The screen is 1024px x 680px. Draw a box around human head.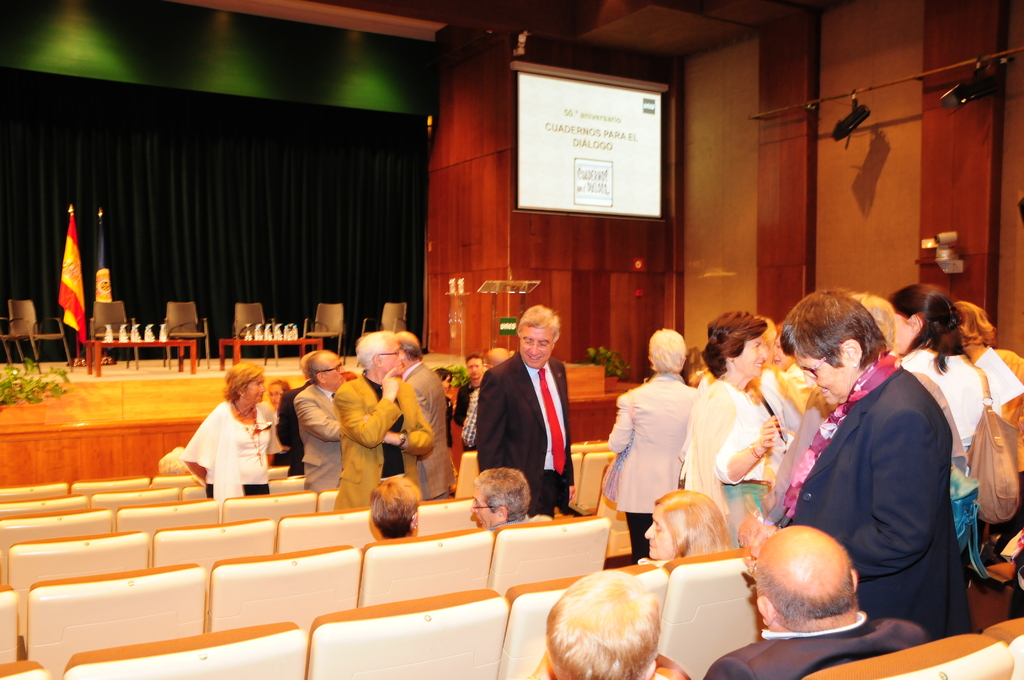
[756, 521, 858, 635].
